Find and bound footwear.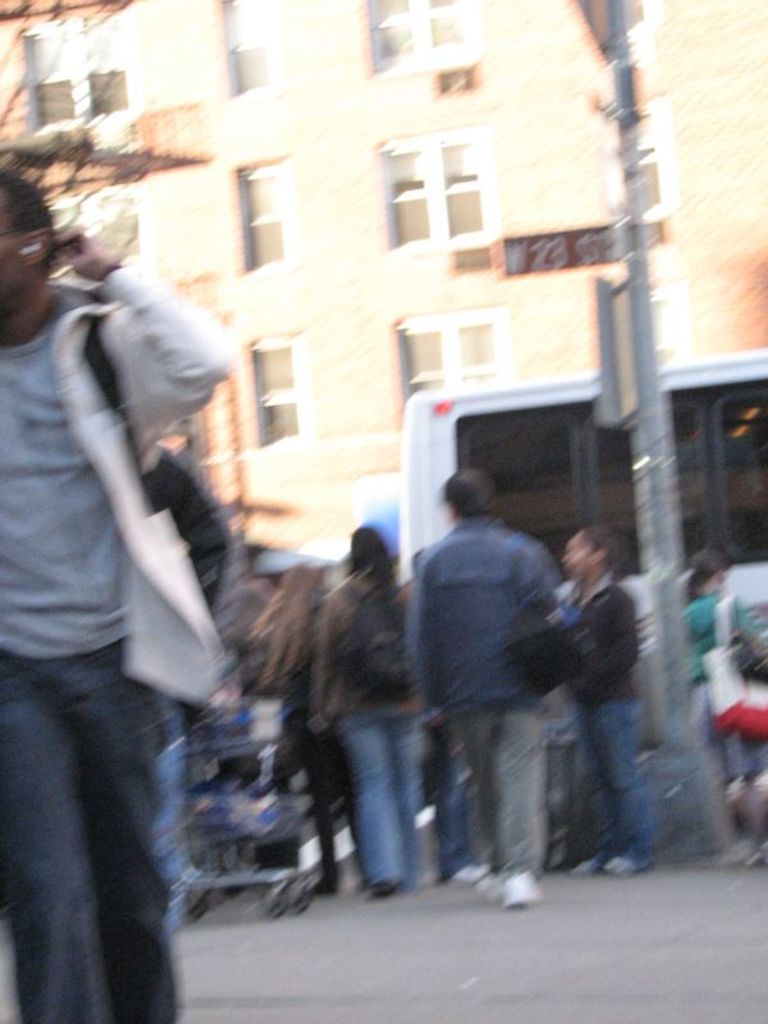
Bound: region(367, 876, 401, 895).
